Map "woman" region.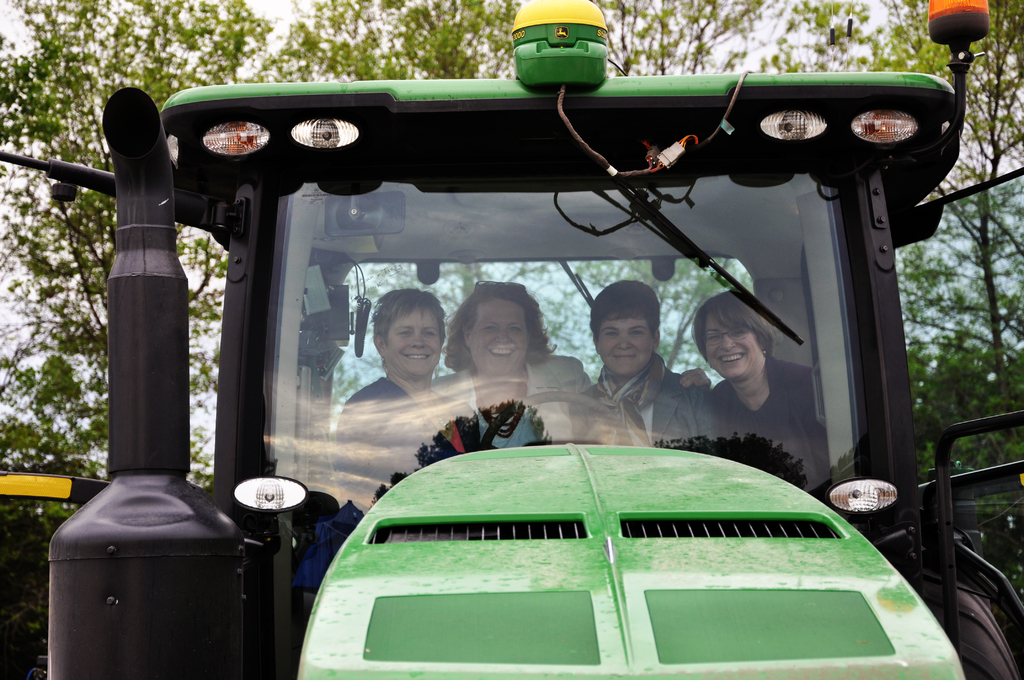
Mapped to 577:271:723:464.
